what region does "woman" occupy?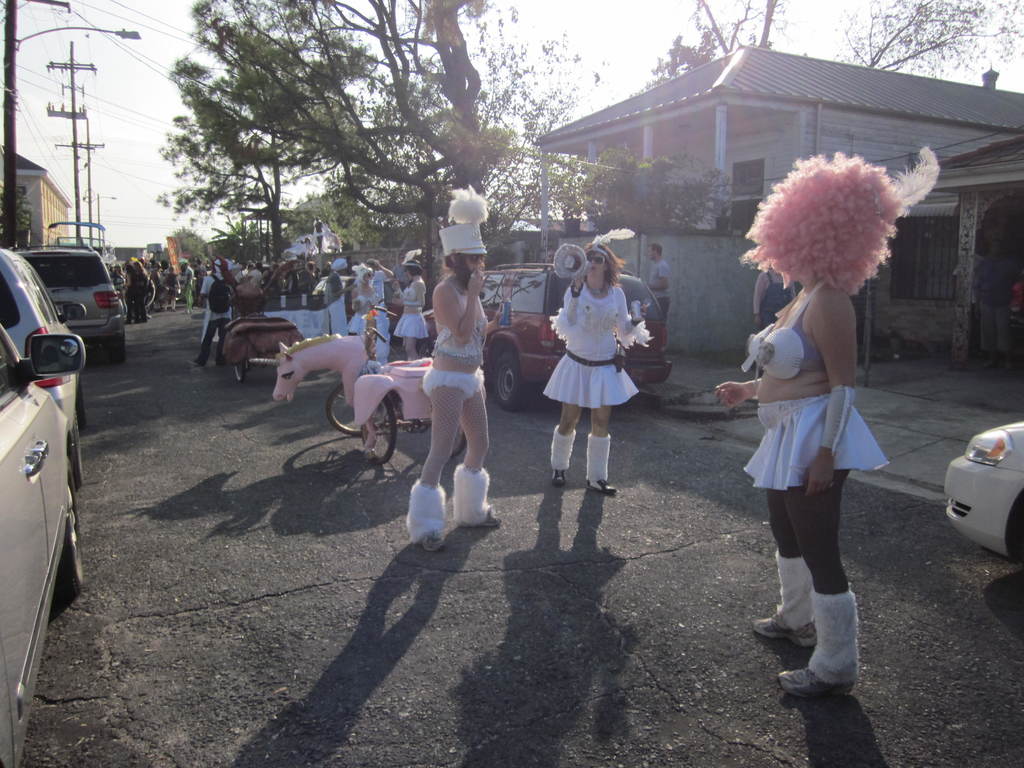
region(345, 262, 381, 335).
